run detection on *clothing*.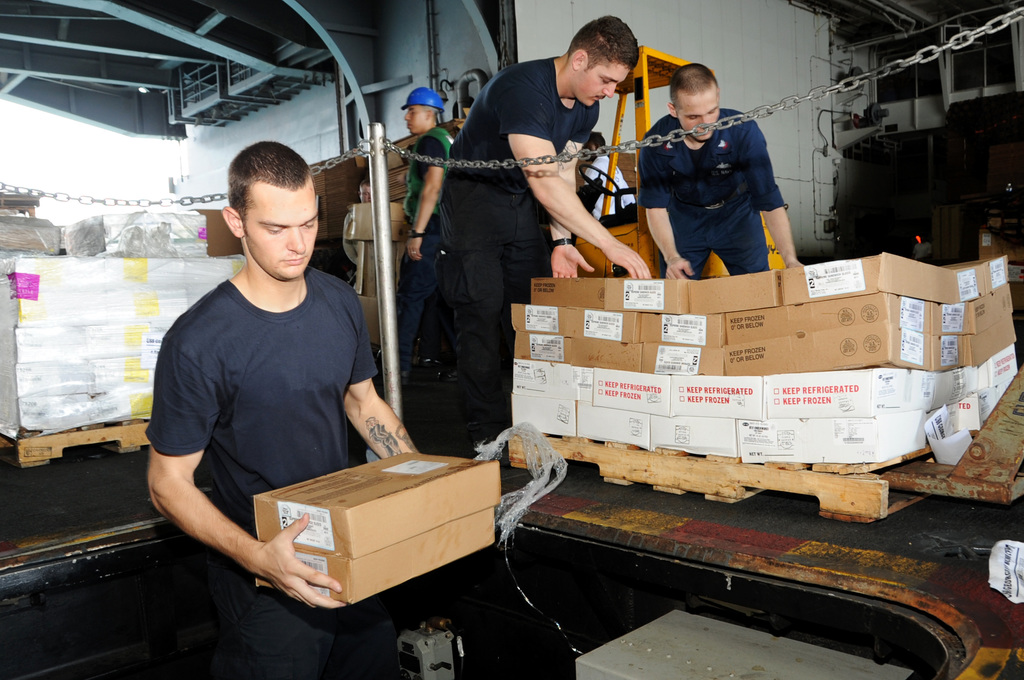
Result: rect(341, 209, 359, 266).
